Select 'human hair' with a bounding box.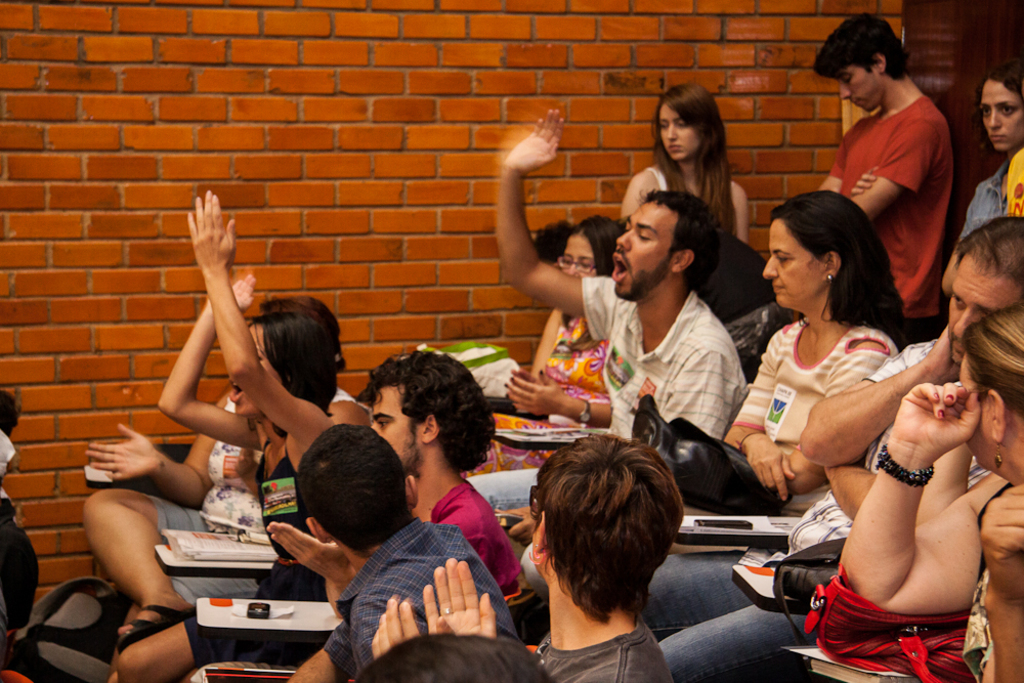
bbox=(690, 238, 777, 326).
